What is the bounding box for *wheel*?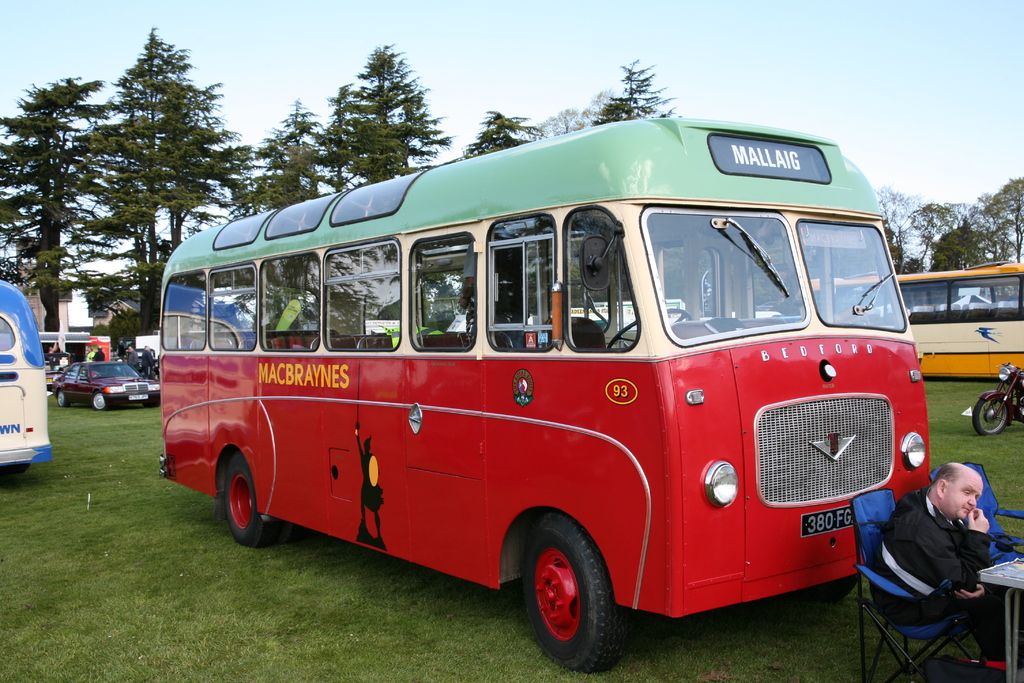
rect(606, 306, 690, 353).
